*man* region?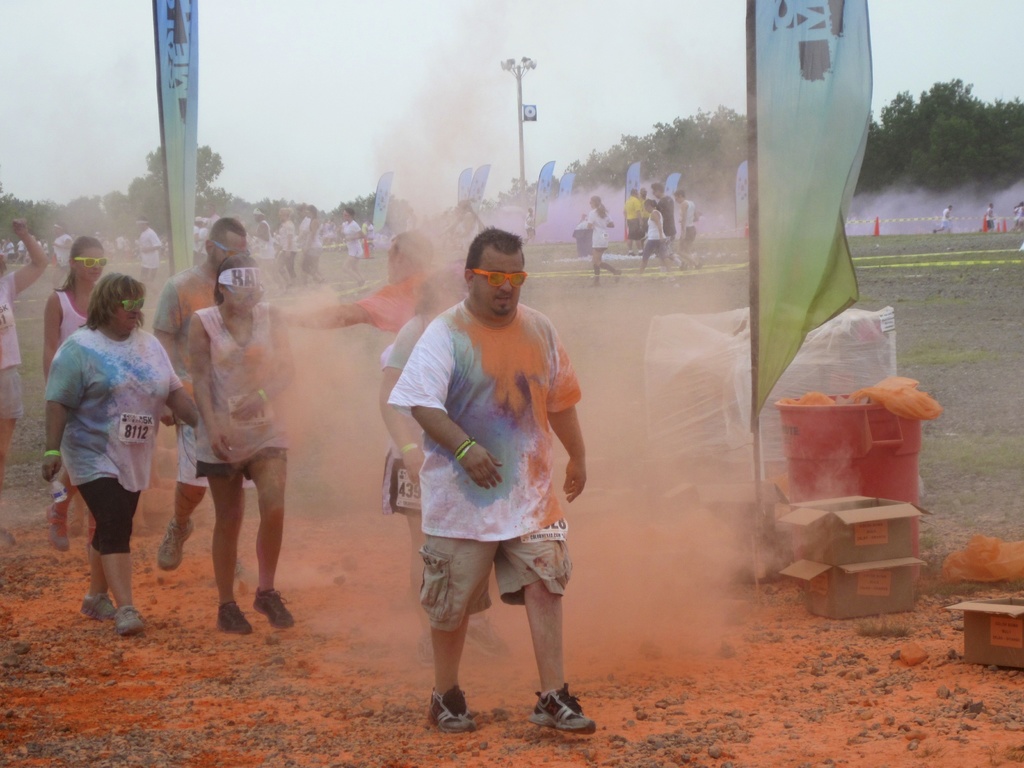
<box>928,205,952,240</box>
